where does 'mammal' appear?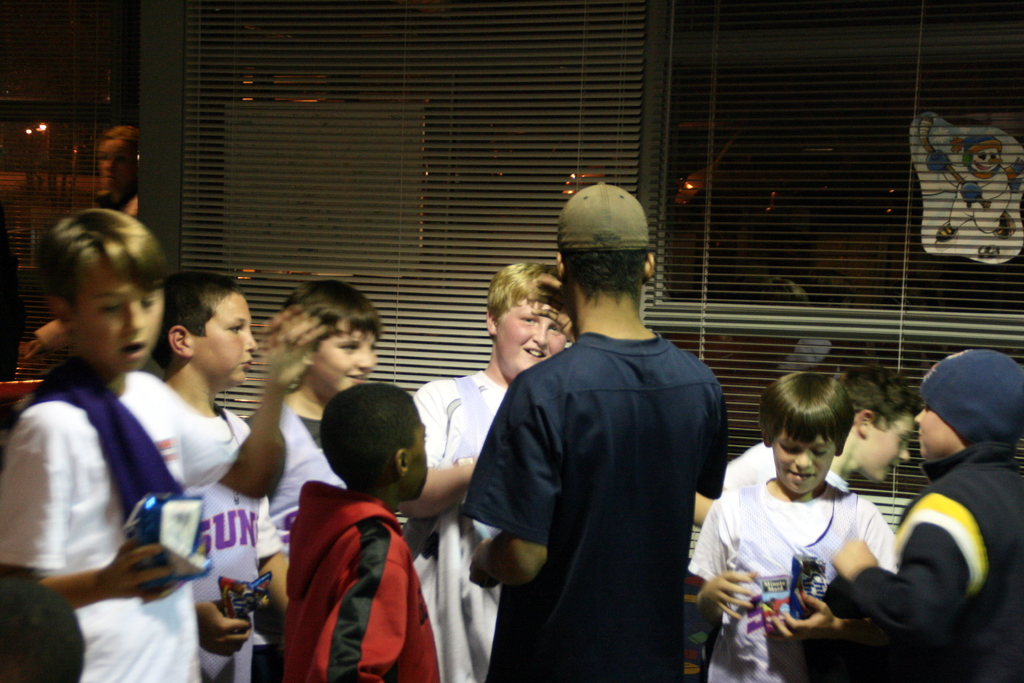
Appears at (0, 205, 328, 682).
